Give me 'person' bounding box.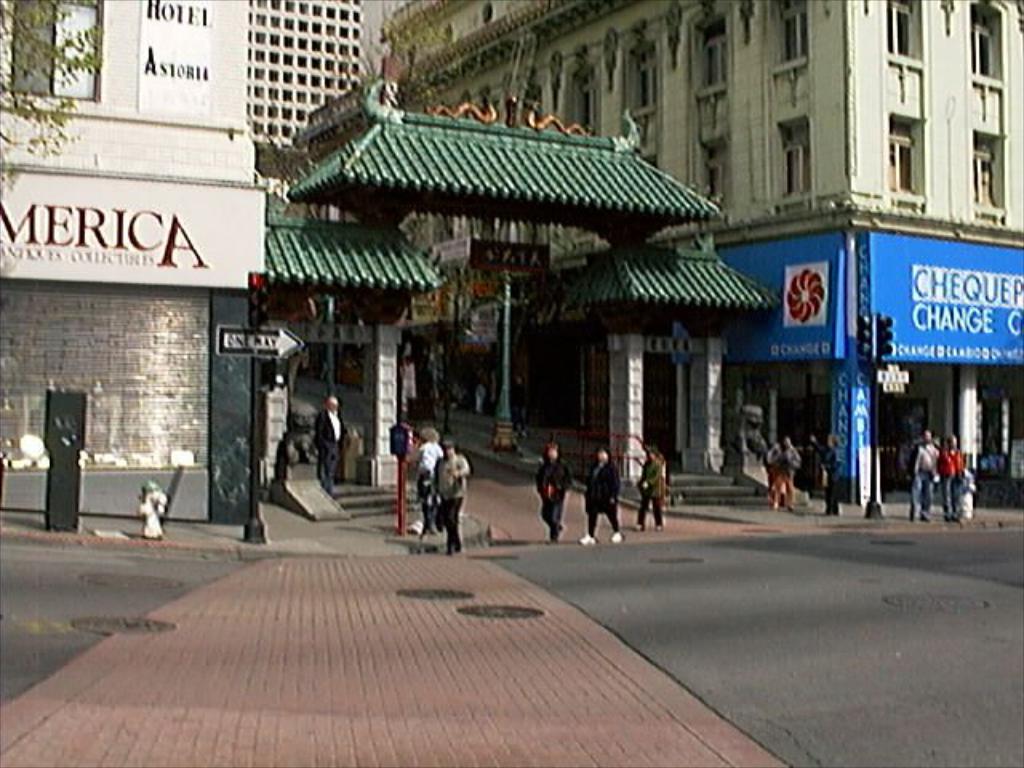
<region>576, 446, 626, 546</region>.
